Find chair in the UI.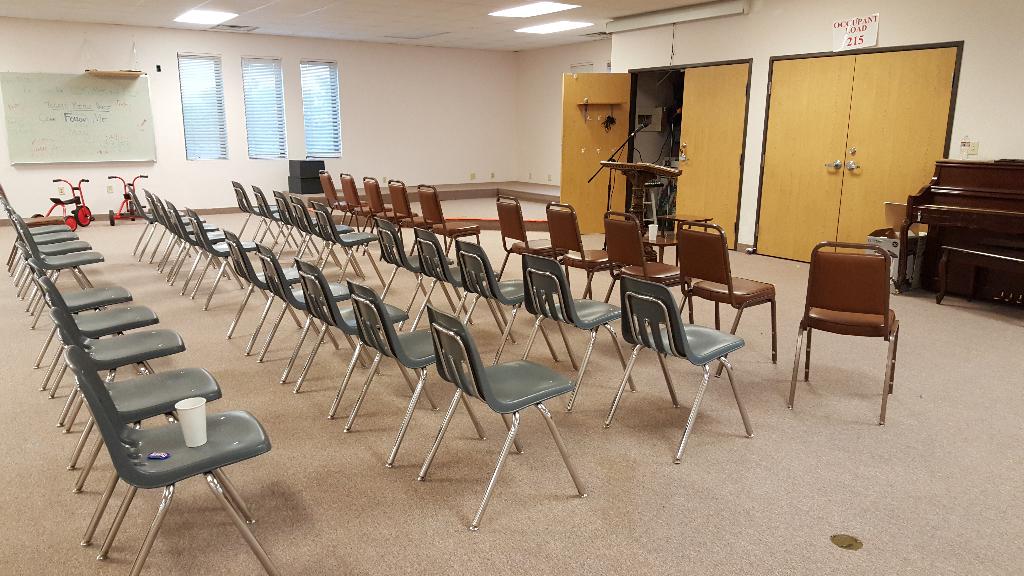
UI element at {"x1": 312, "y1": 196, "x2": 378, "y2": 275}.
